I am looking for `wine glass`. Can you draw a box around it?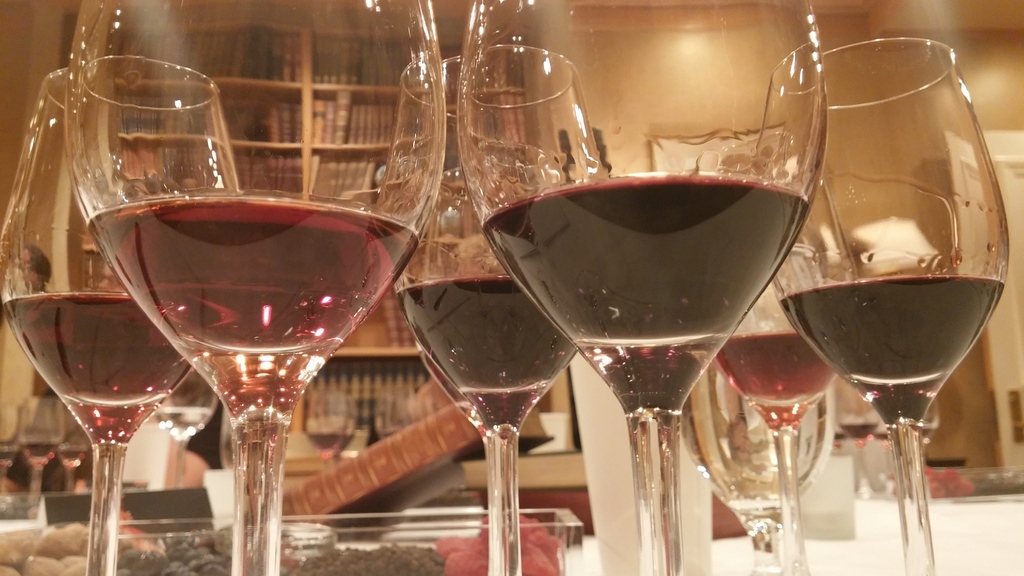
Sure, the bounding box is rect(65, 0, 445, 575).
